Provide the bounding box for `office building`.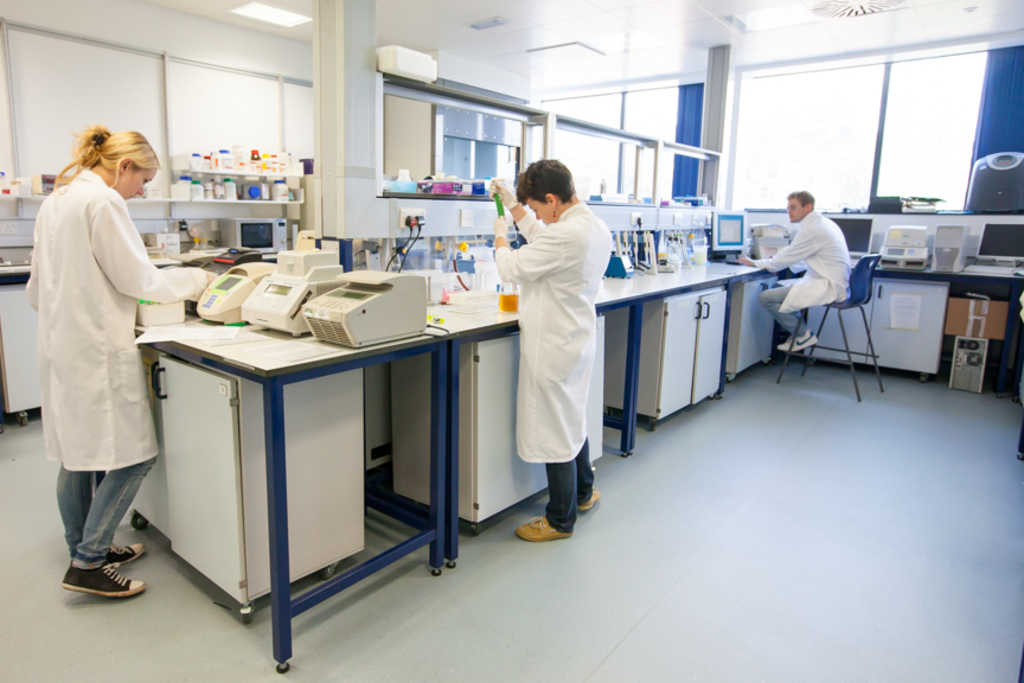
select_region(696, 85, 1023, 446).
